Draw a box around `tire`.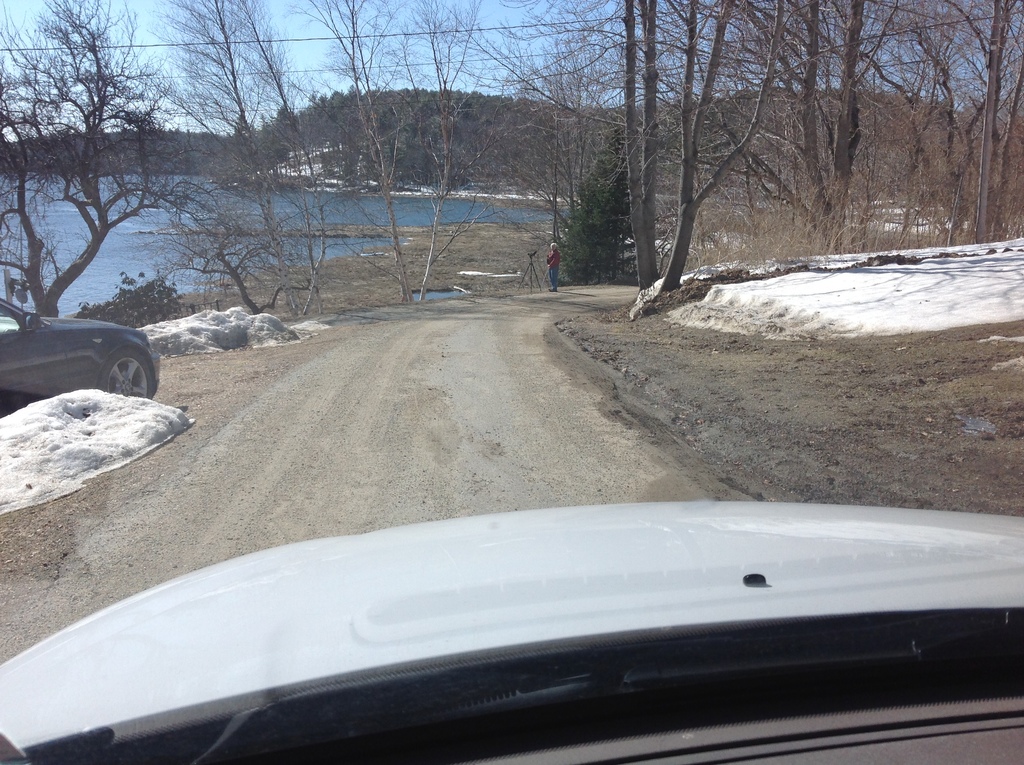
bbox(99, 351, 163, 409).
